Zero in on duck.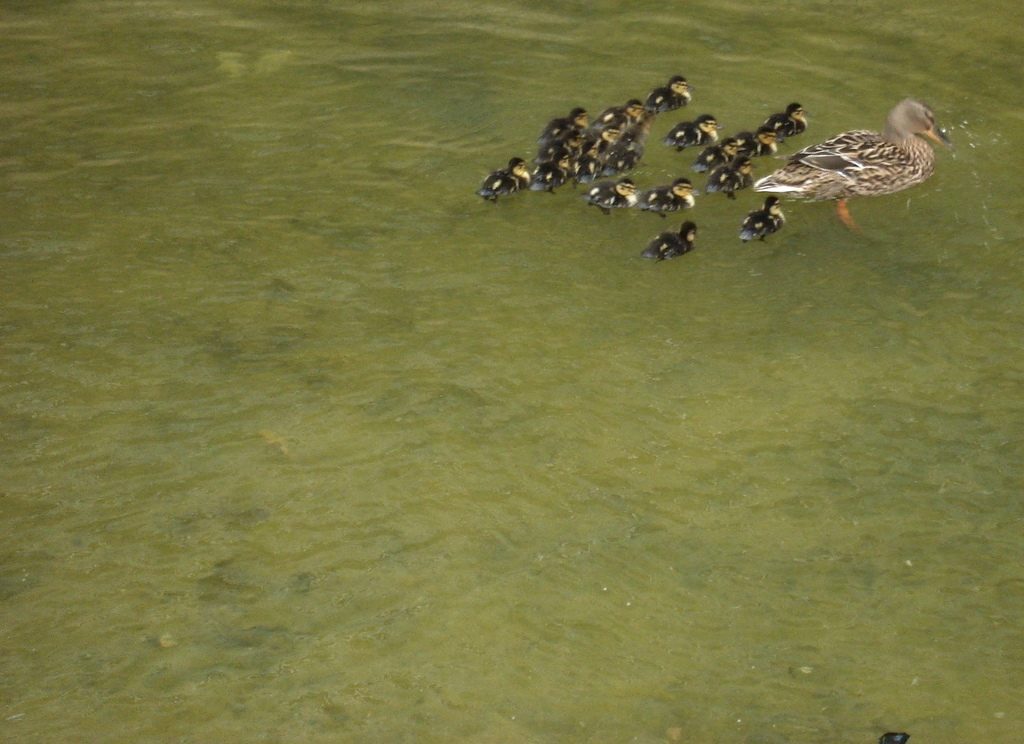
Zeroed in: x1=642, y1=78, x2=692, y2=117.
